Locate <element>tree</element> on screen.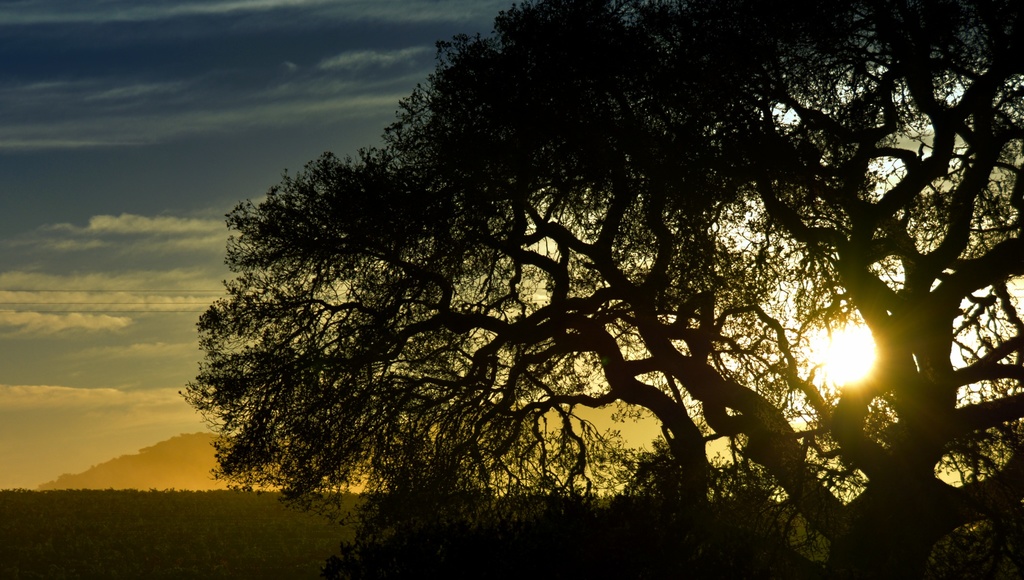
On screen at <region>178, 0, 1023, 579</region>.
